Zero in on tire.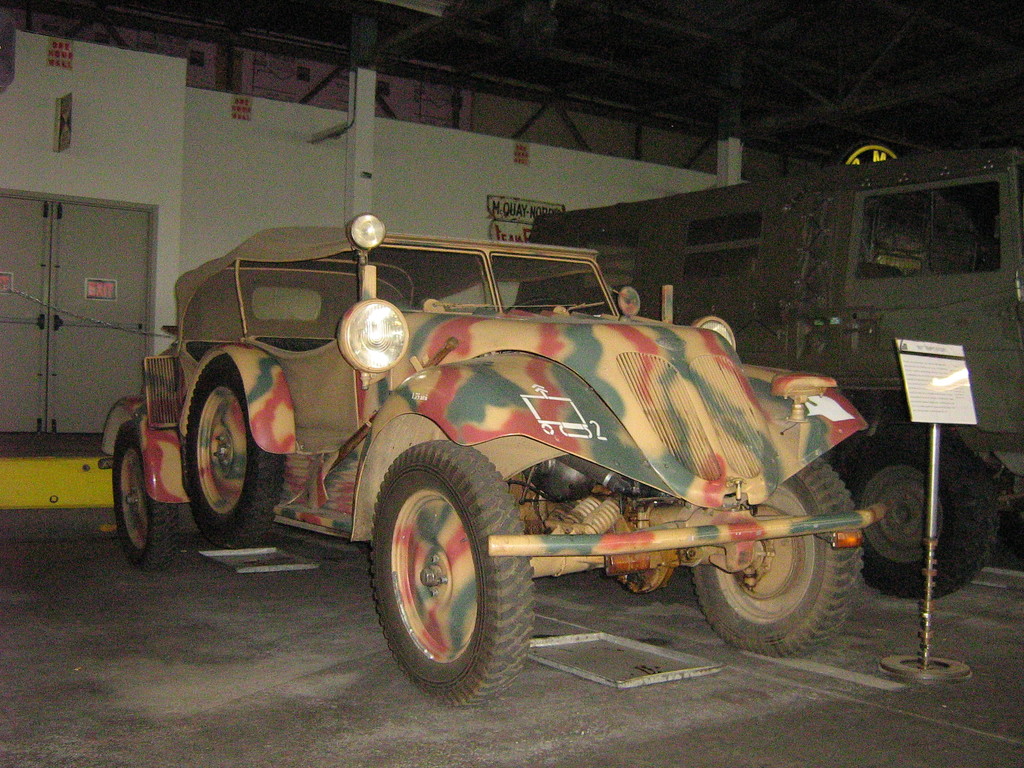
Zeroed in: {"x1": 371, "y1": 440, "x2": 536, "y2": 712}.
